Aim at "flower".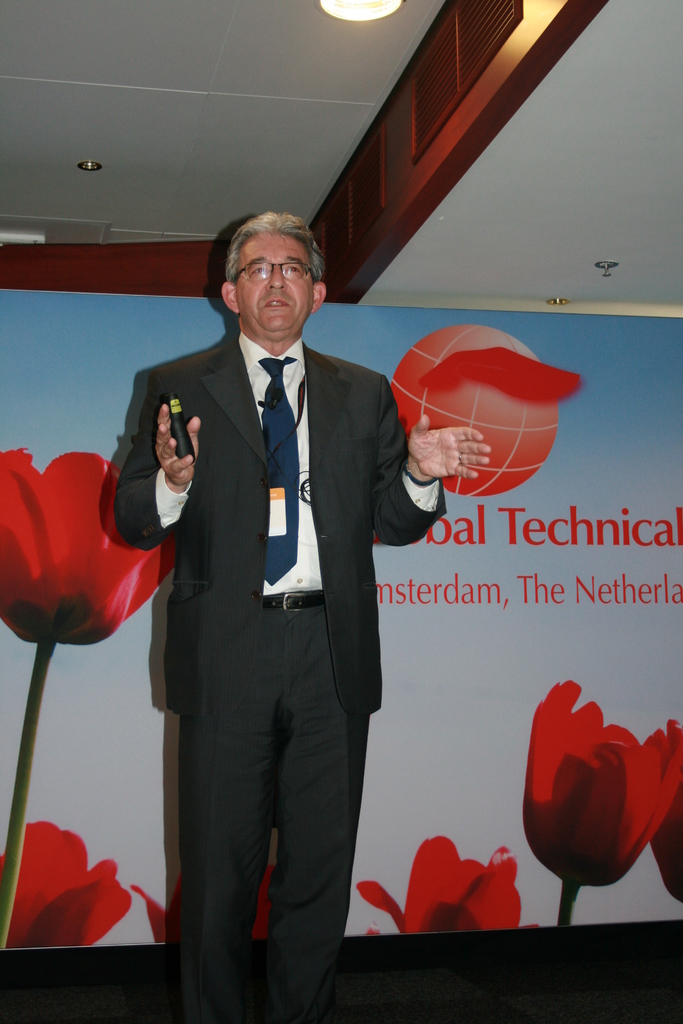
Aimed at x1=354, y1=832, x2=542, y2=934.
